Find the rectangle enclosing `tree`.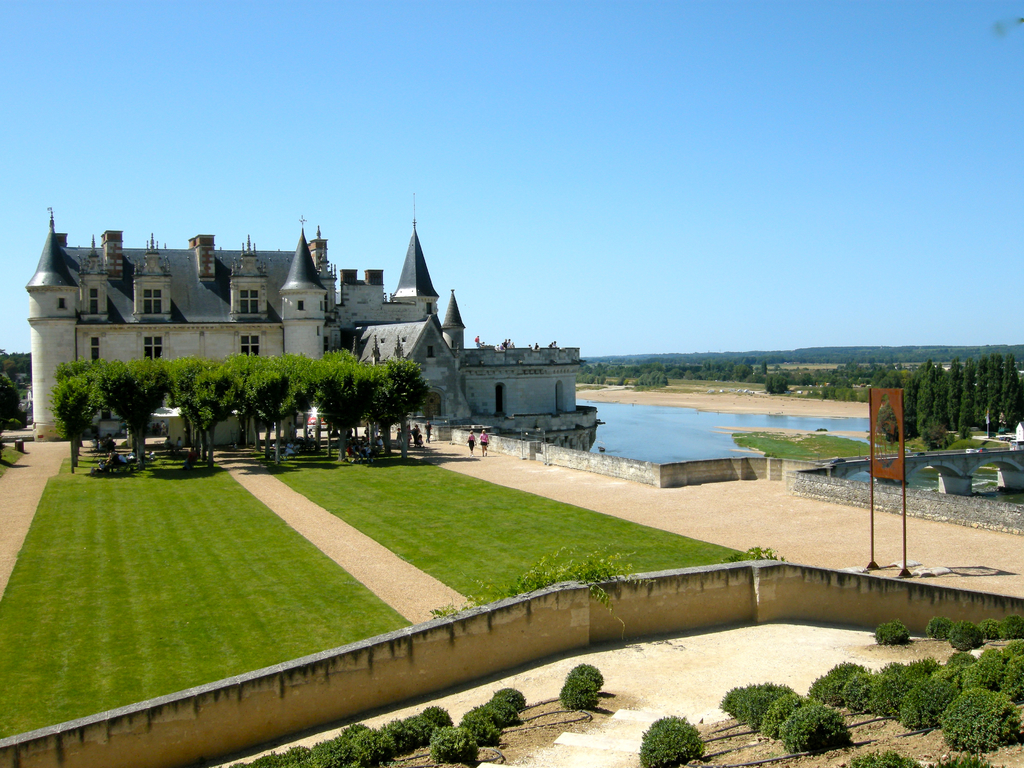
[351, 356, 431, 459].
